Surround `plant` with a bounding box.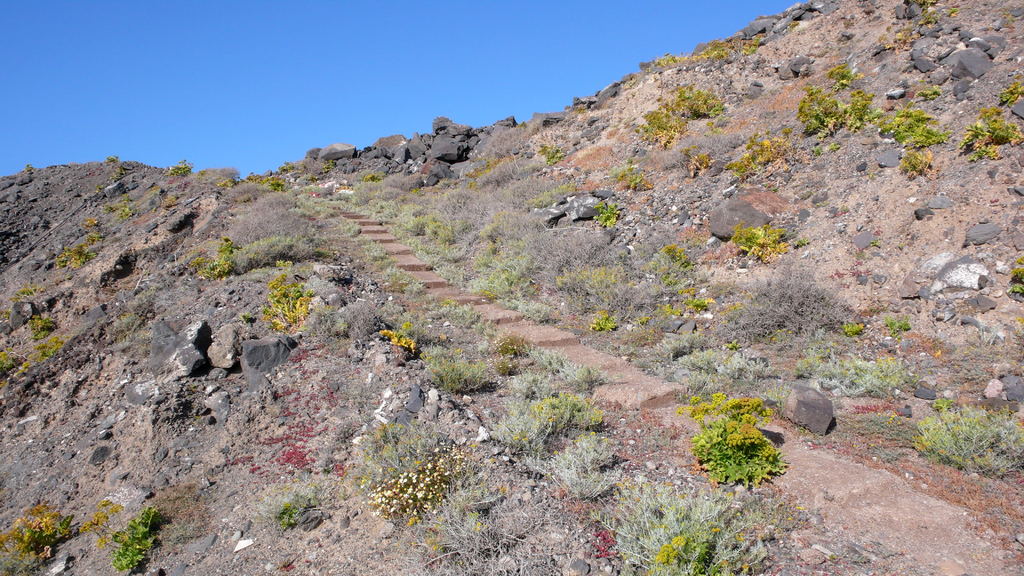
x1=148, y1=183, x2=160, y2=194.
